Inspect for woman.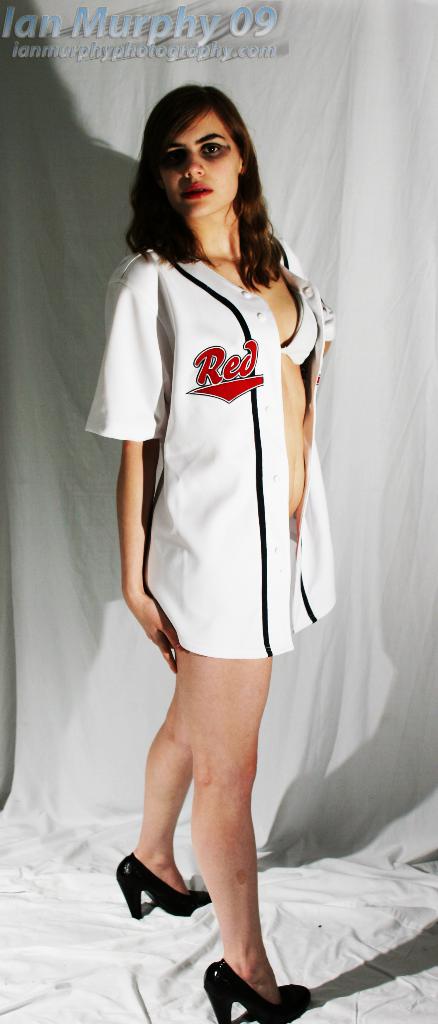
Inspection: 92, 100, 345, 941.
